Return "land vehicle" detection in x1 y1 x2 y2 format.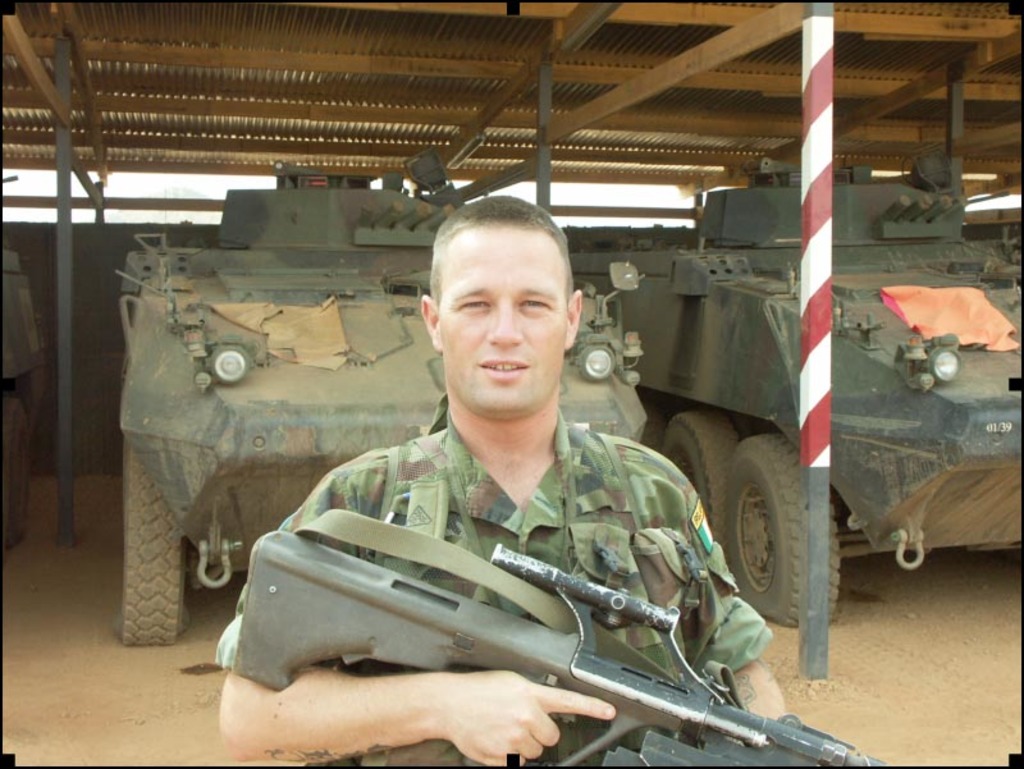
0 174 47 554.
